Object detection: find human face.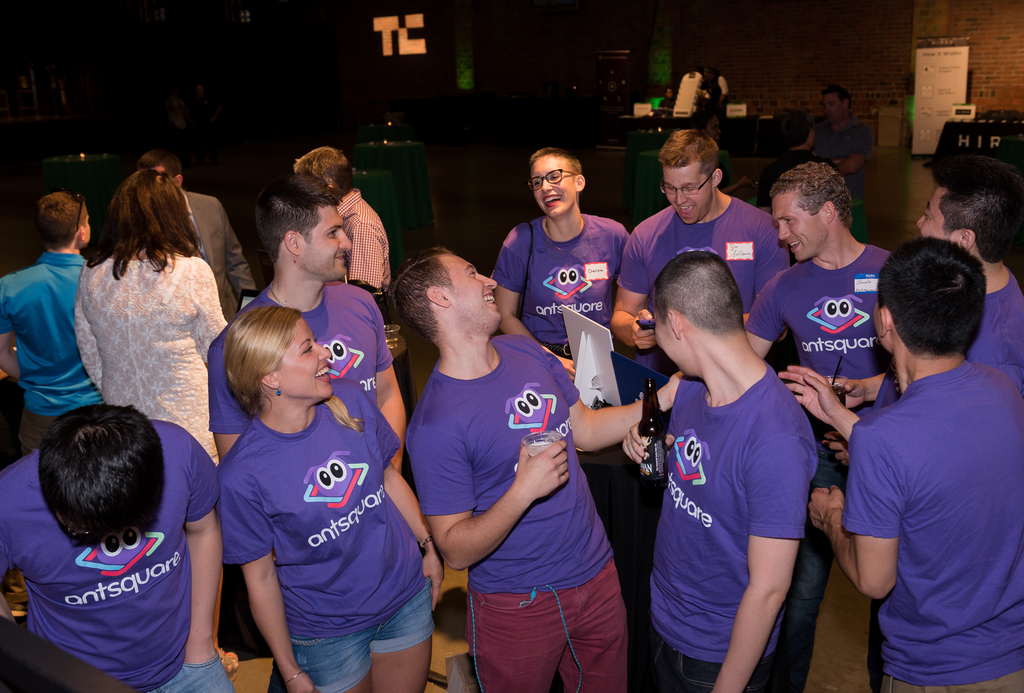
x1=529, y1=156, x2=578, y2=219.
